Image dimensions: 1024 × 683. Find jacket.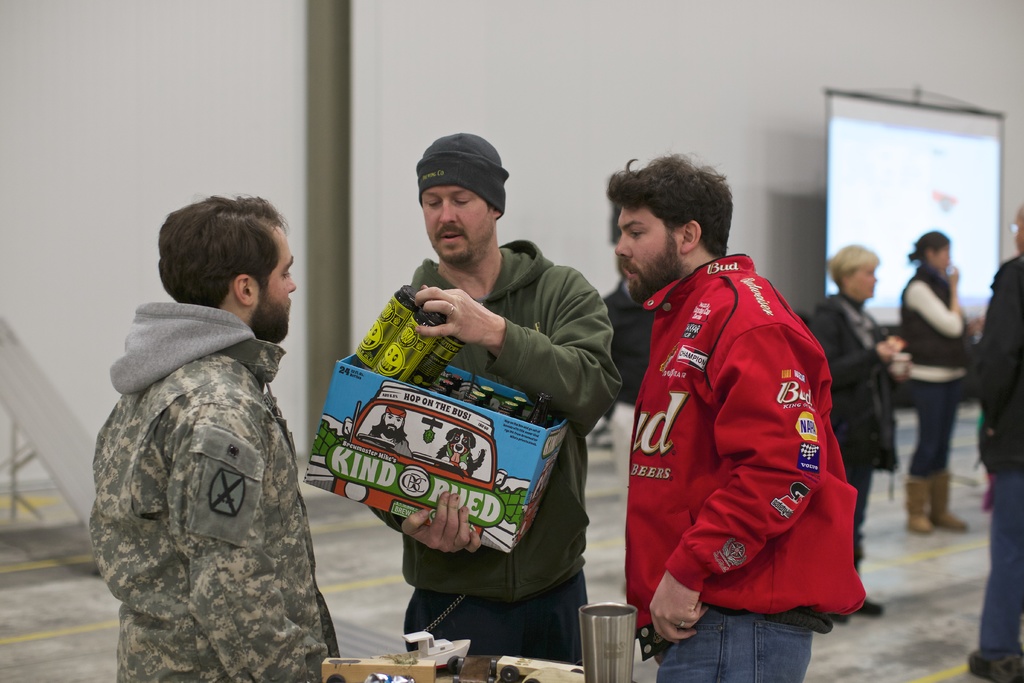
box=[88, 295, 343, 682].
